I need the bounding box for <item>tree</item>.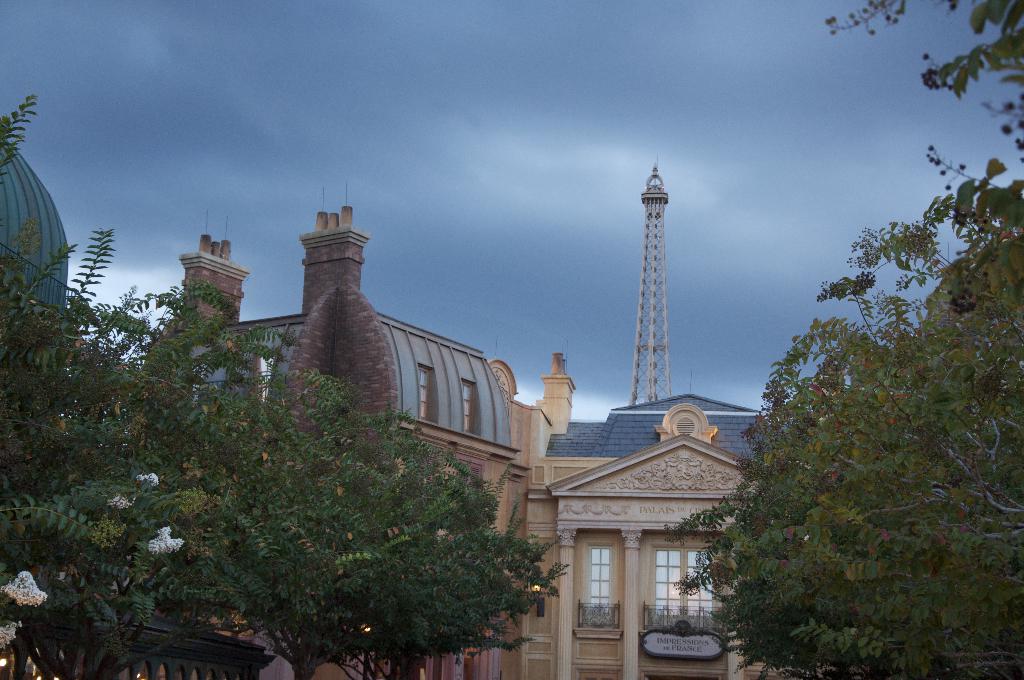
Here it is: x1=664 y1=0 x2=1023 y2=679.
